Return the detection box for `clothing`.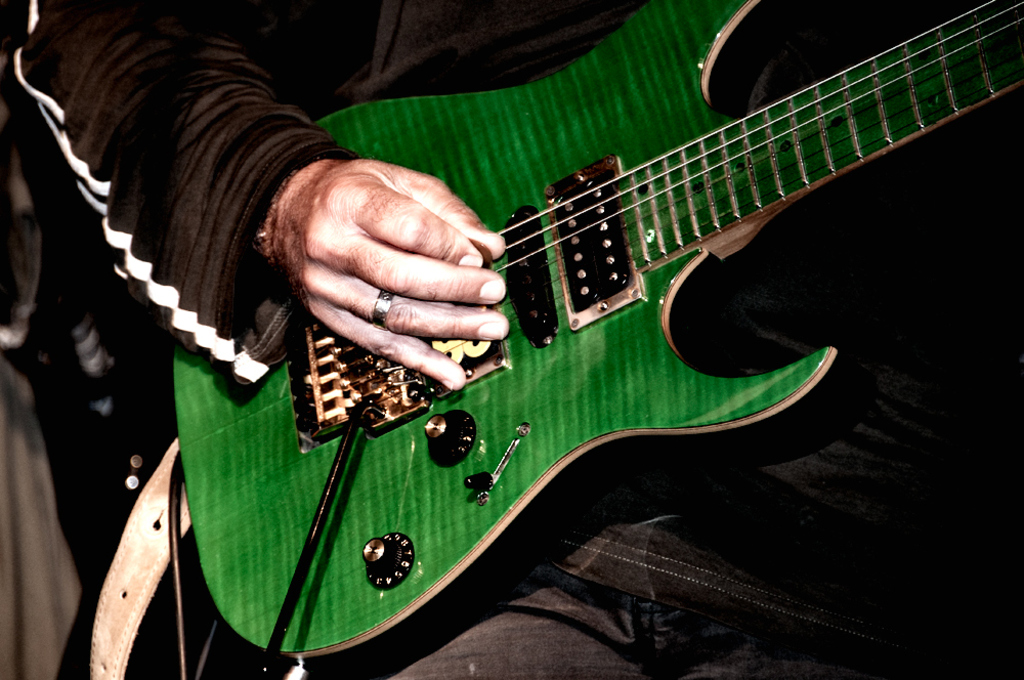
(13,0,1023,679).
